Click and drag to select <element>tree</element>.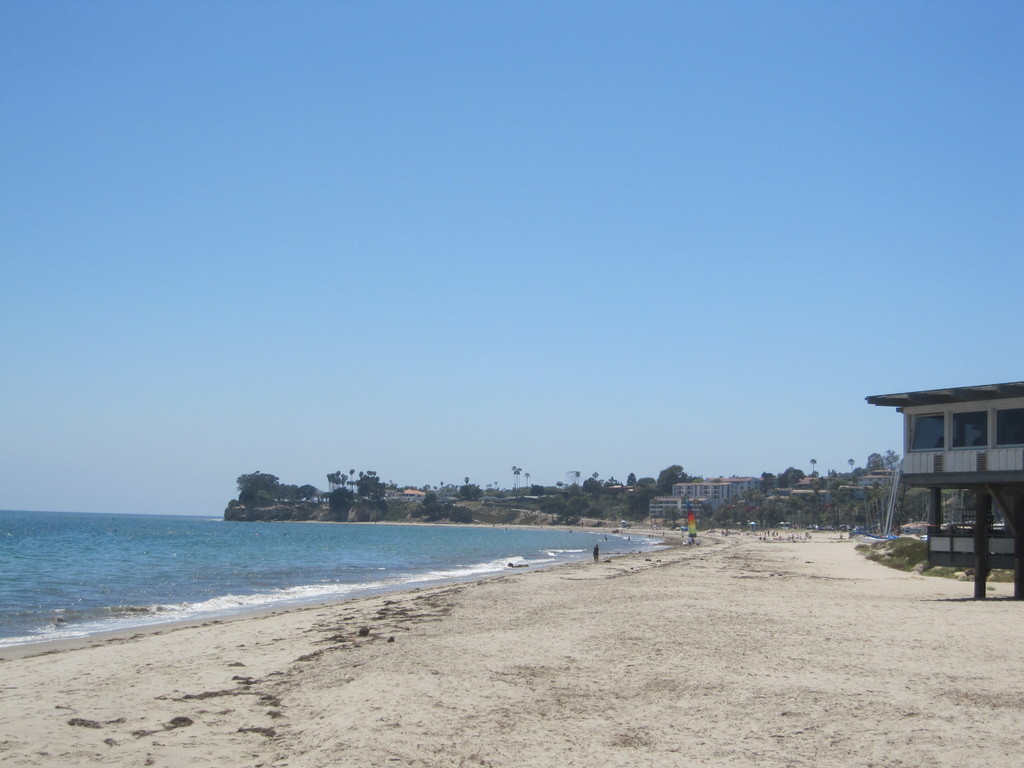
Selection: Rect(625, 468, 634, 492).
